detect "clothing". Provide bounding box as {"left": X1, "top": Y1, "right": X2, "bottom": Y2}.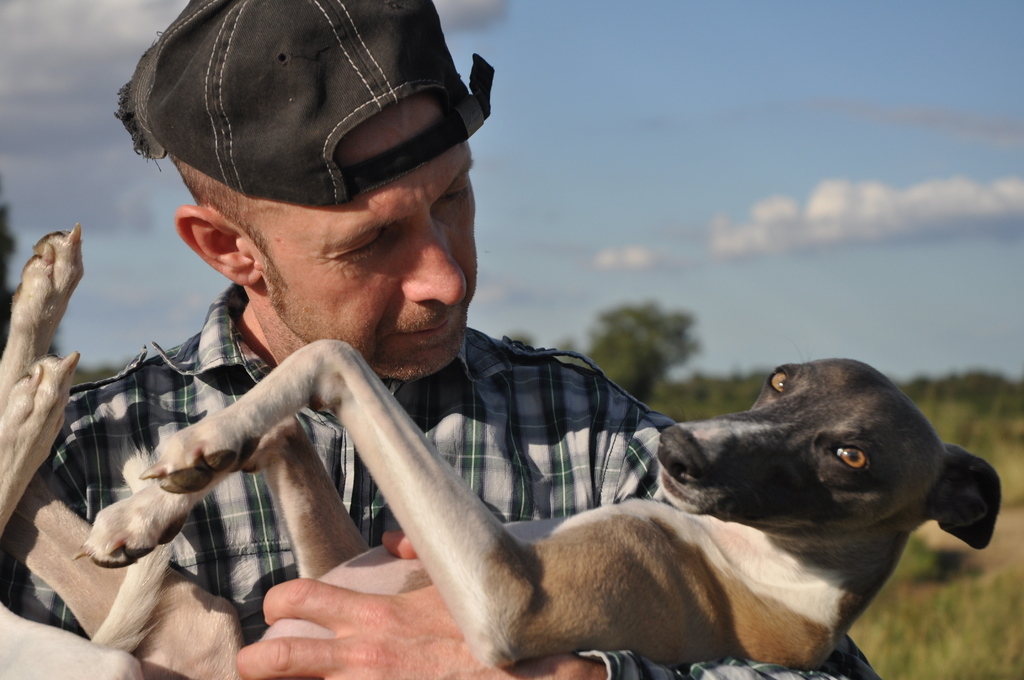
{"left": 0, "top": 282, "right": 880, "bottom": 679}.
